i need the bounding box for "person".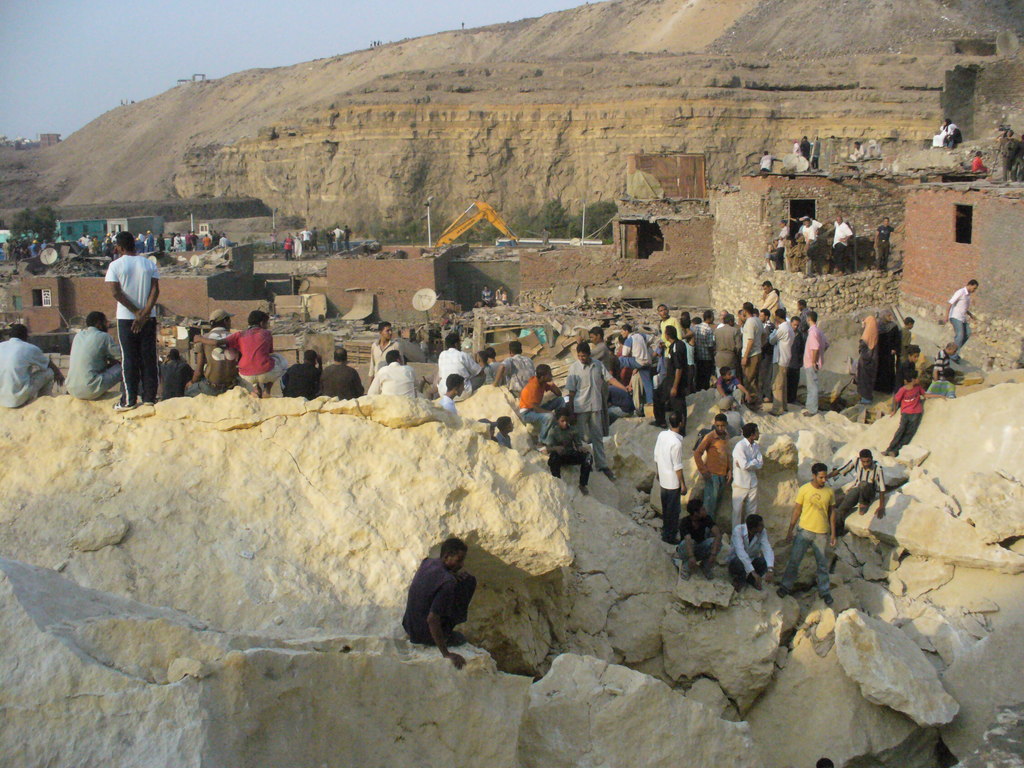
Here it is: BBox(190, 231, 202, 247).
